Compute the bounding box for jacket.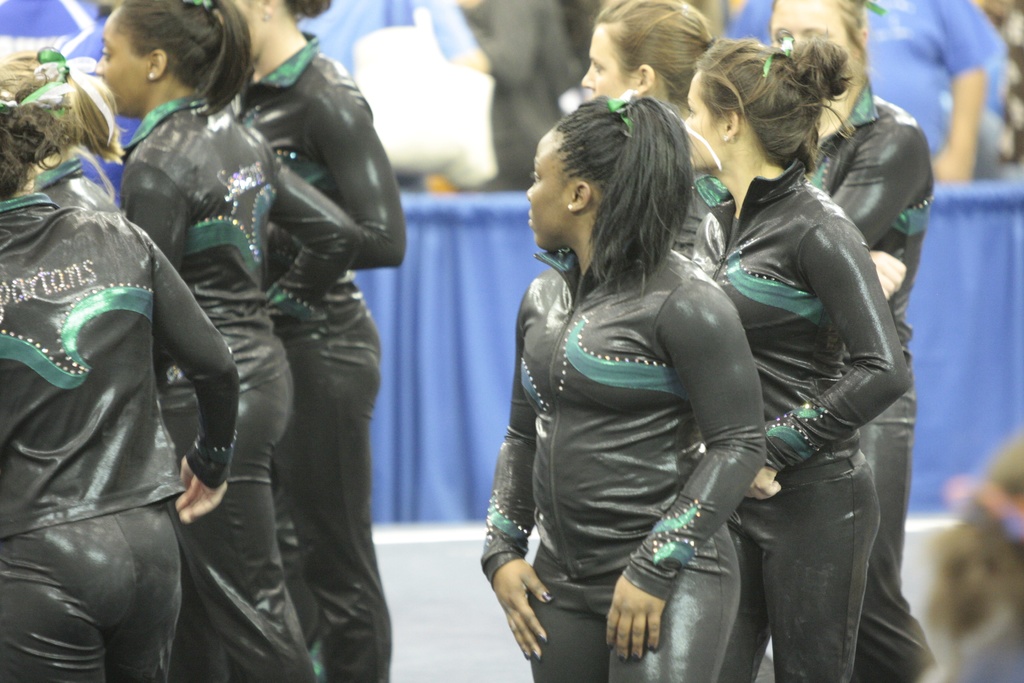
select_region(671, 168, 732, 261).
